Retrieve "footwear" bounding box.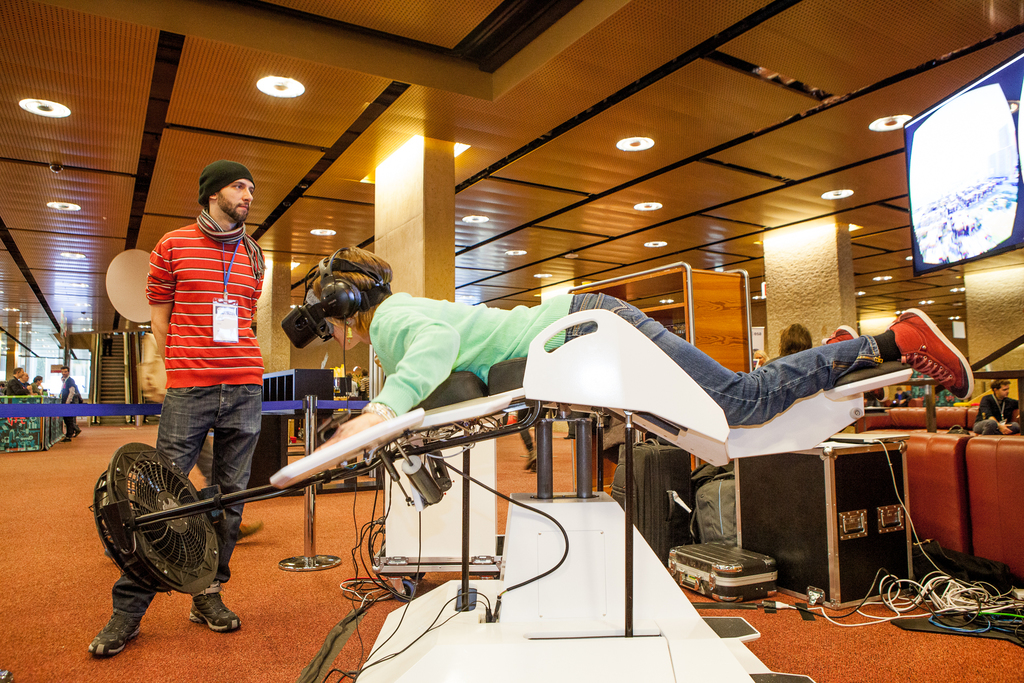
Bounding box: 88 607 142 655.
